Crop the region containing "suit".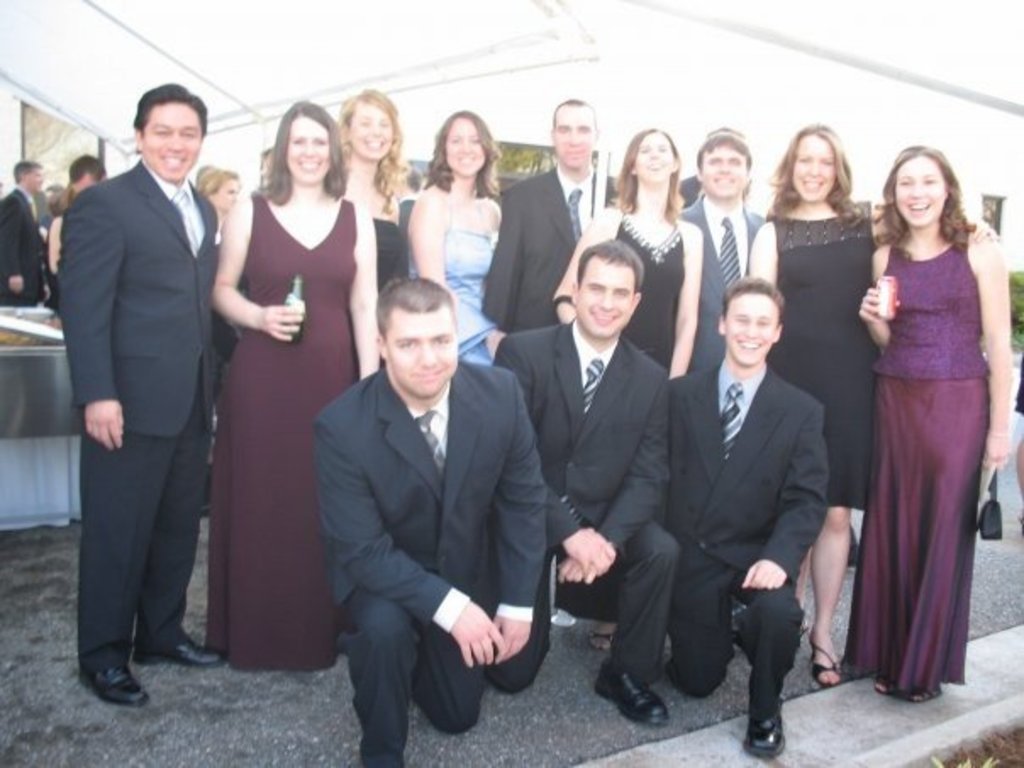
Crop region: [left=688, top=197, right=771, bottom=371].
